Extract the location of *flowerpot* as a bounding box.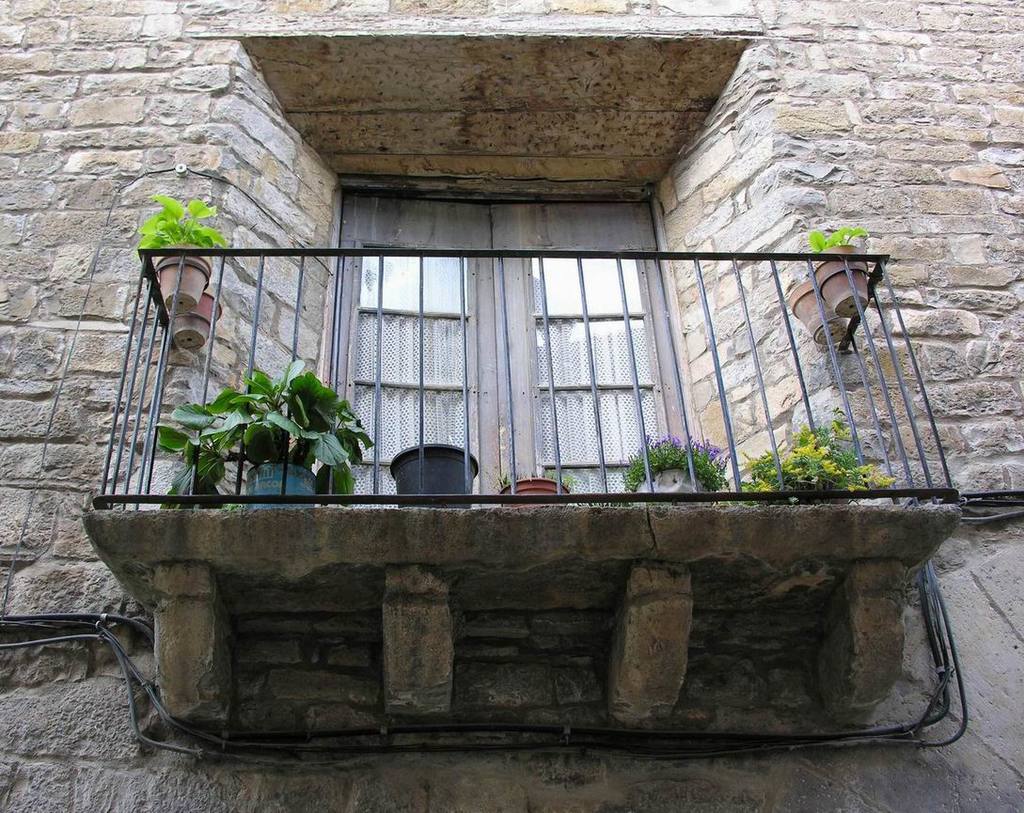
select_region(235, 456, 319, 501).
